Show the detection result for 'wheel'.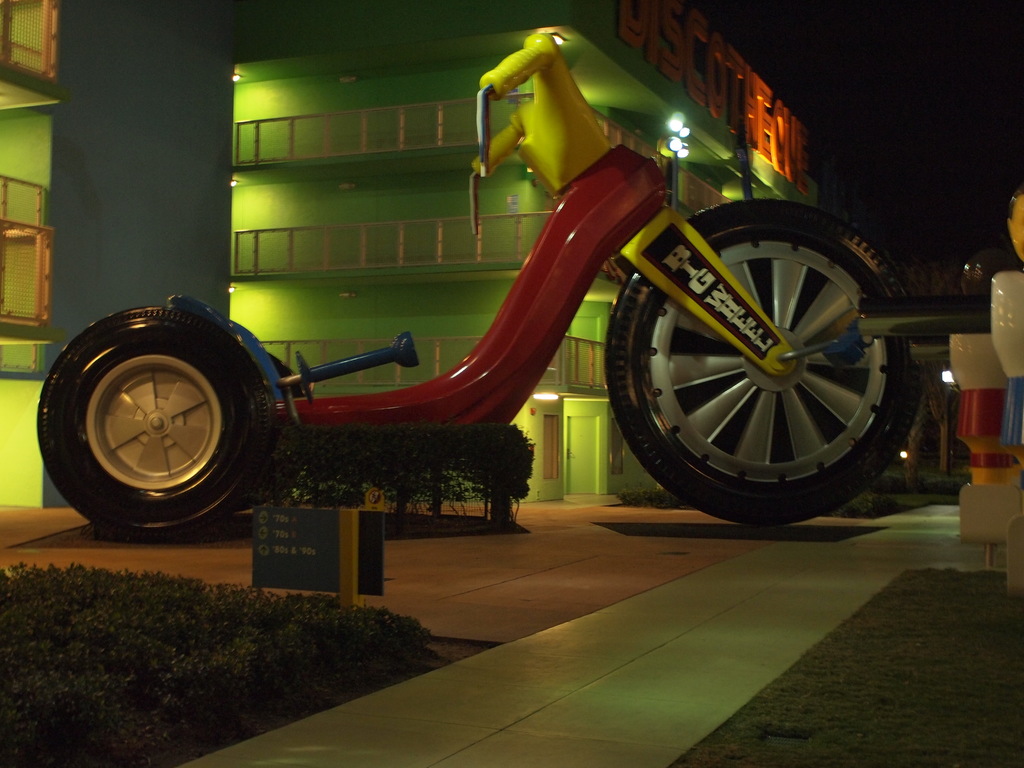
38, 307, 269, 536.
